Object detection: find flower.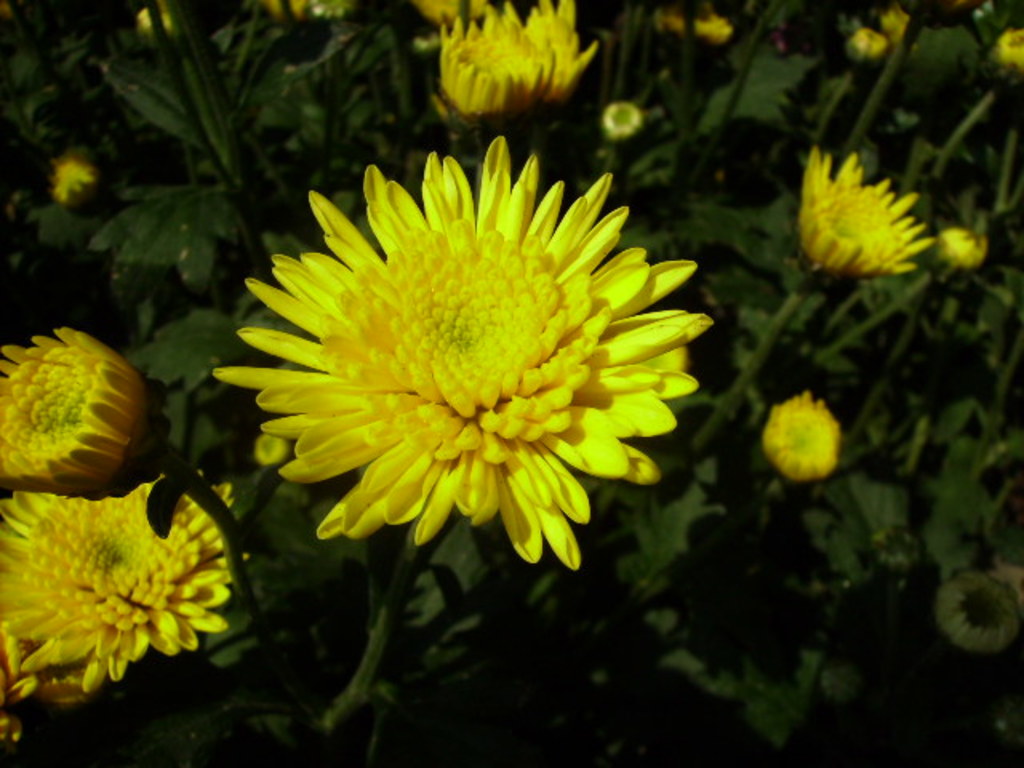
locate(0, 315, 157, 498).
